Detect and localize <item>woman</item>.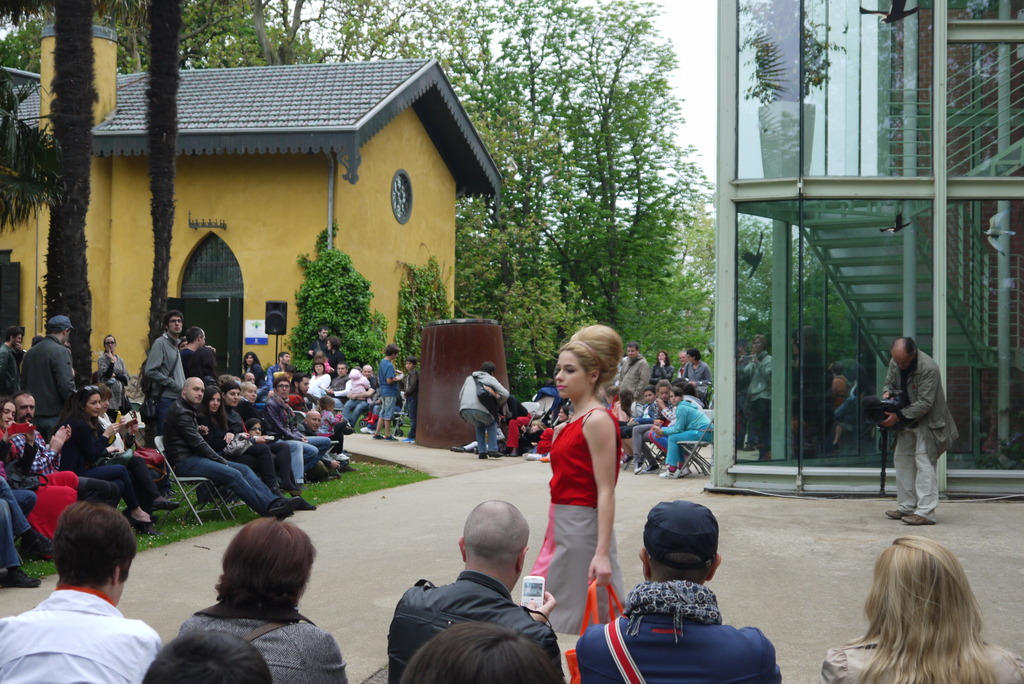
Localized at region(297, 359, 332, 412).
